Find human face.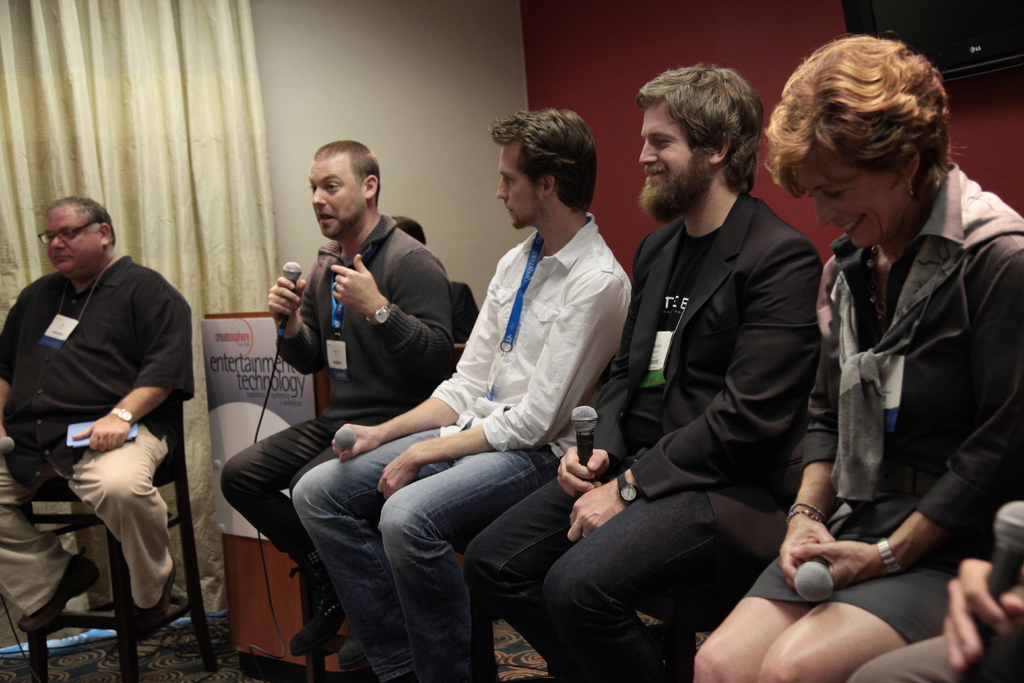
locate(496, 139, 541, 231).
